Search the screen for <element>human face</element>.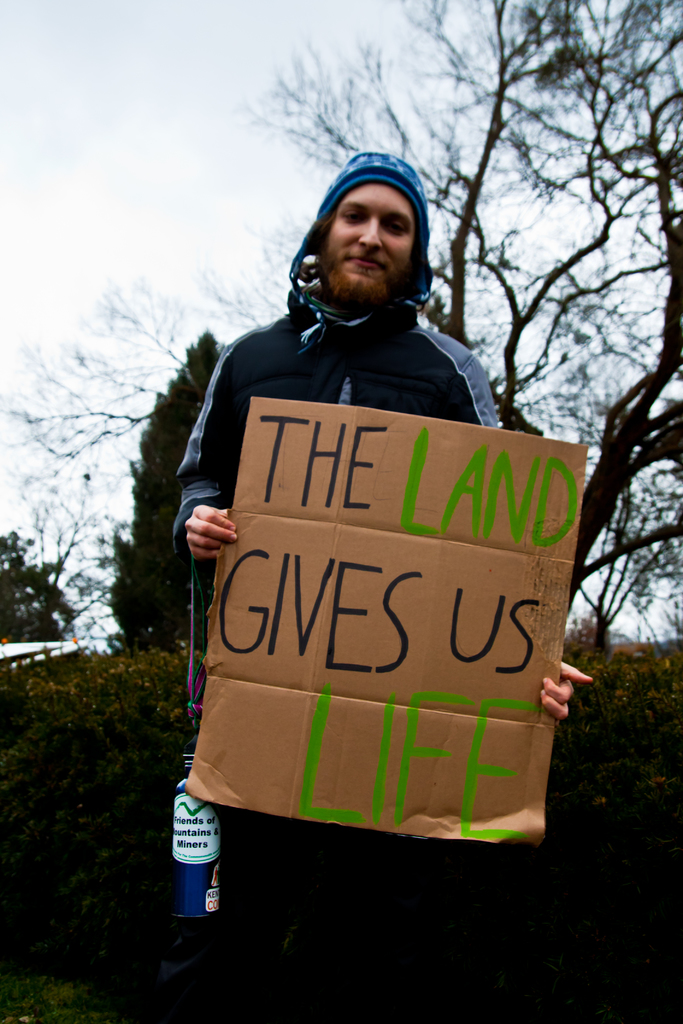
Found at detection(318, 178, 422, 305).
